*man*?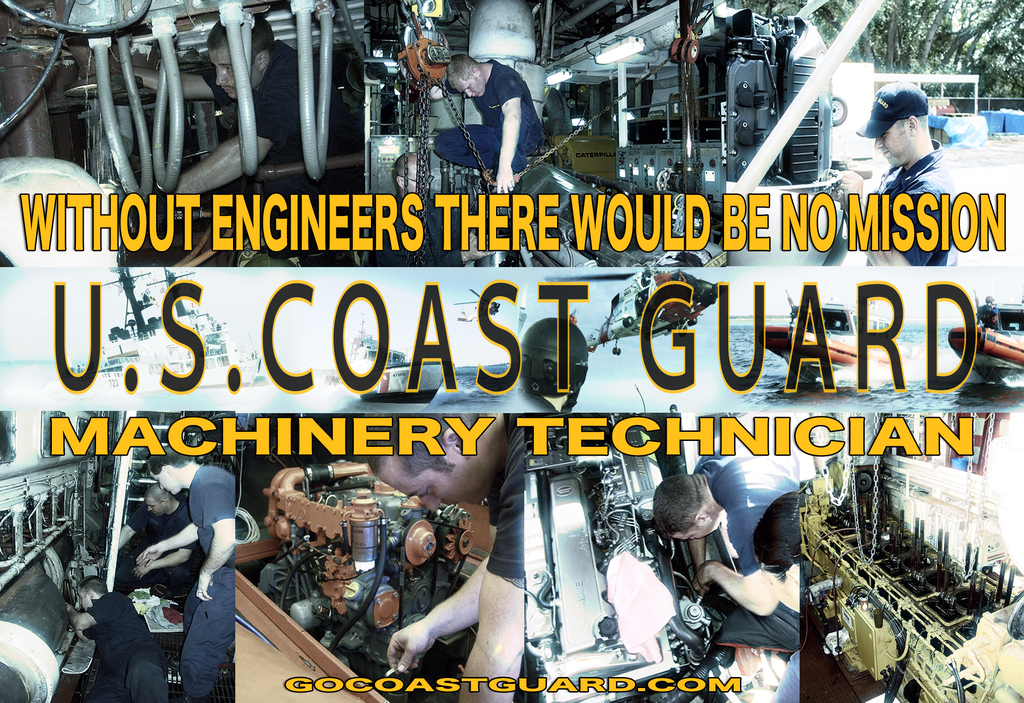
<region>653, 434, 804, 580</region>
